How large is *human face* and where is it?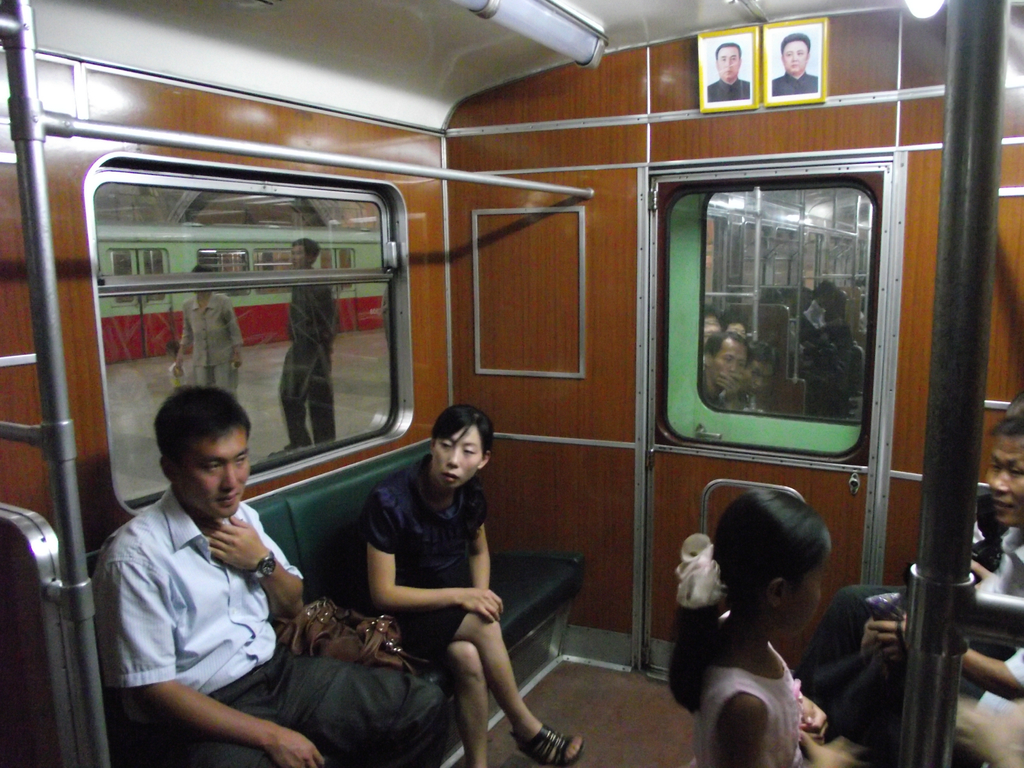
Bounding box: crop(988, 435, 1023, 523).
